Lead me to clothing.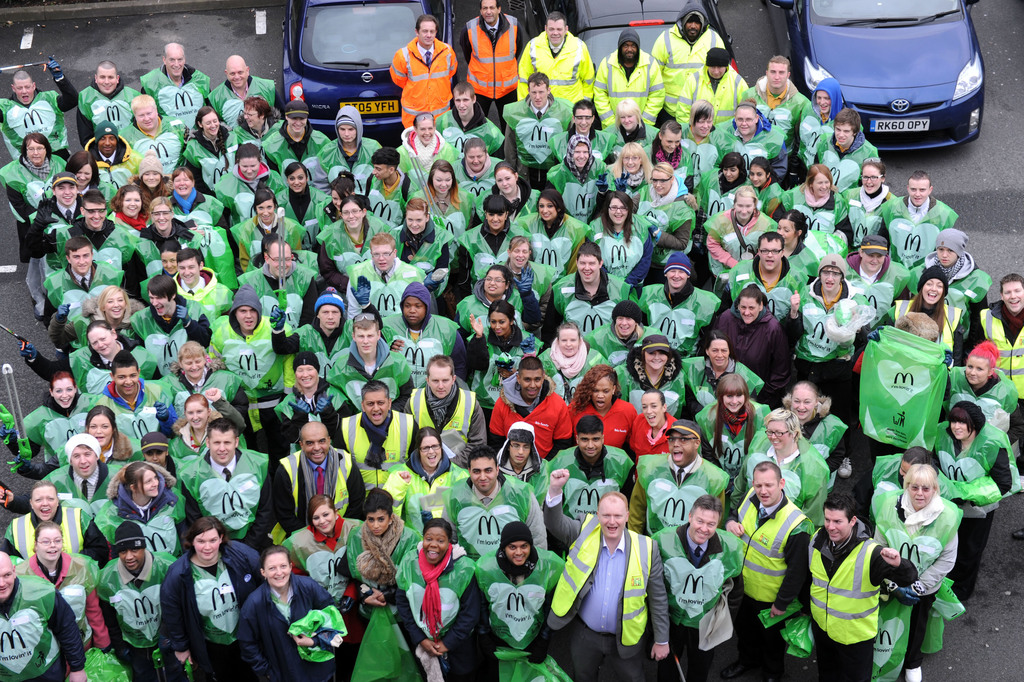
Lead to locate(344, 527, 424, 613).
